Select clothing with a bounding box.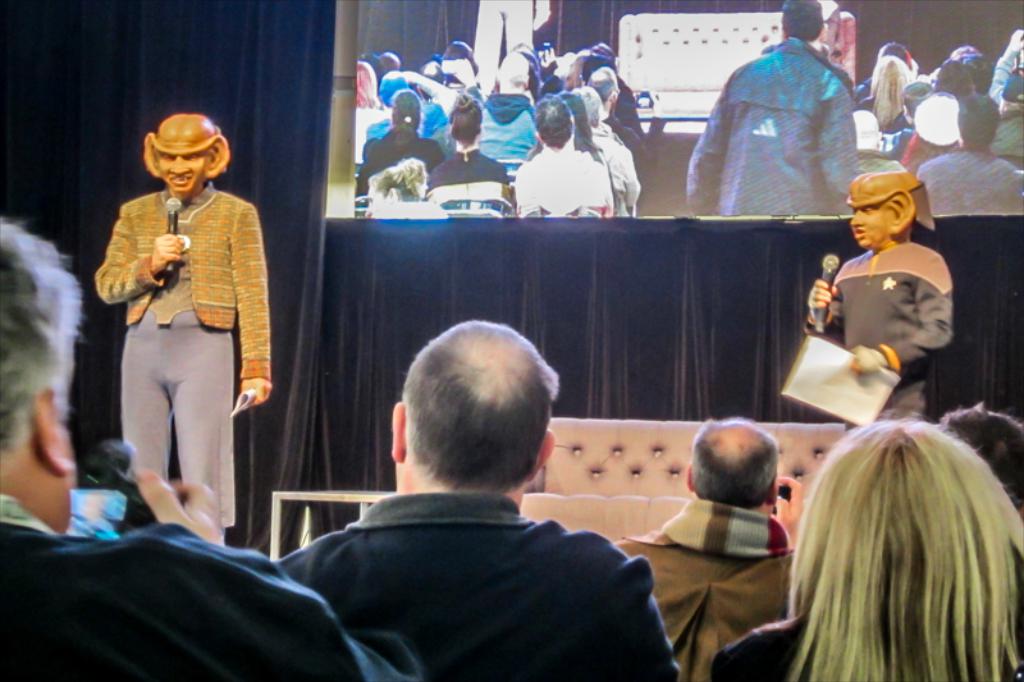
87:145:266:507.
